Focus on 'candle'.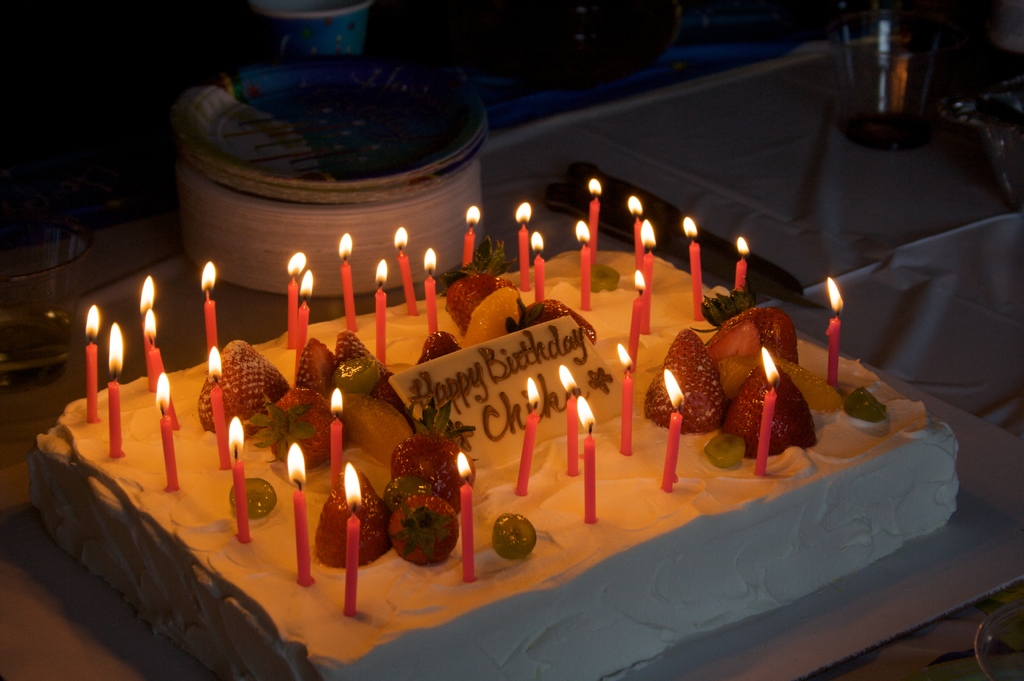
Focused at 826/279/840/385.
